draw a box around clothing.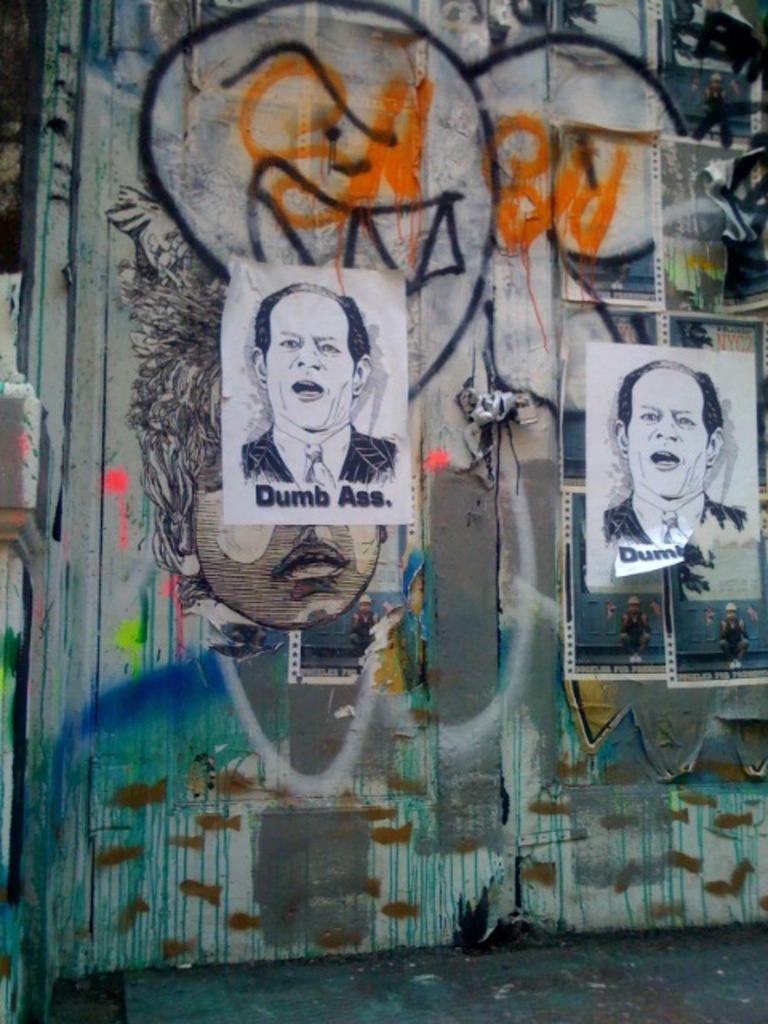
[240, 418, 397, 483].
